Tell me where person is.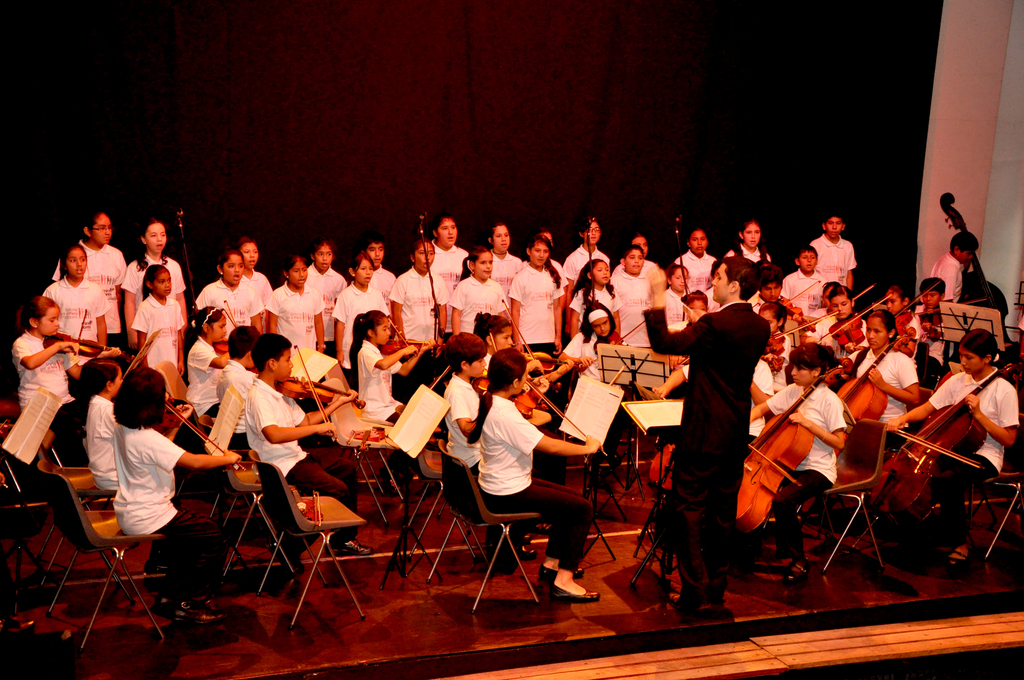
person is at 838:309:919:437.
